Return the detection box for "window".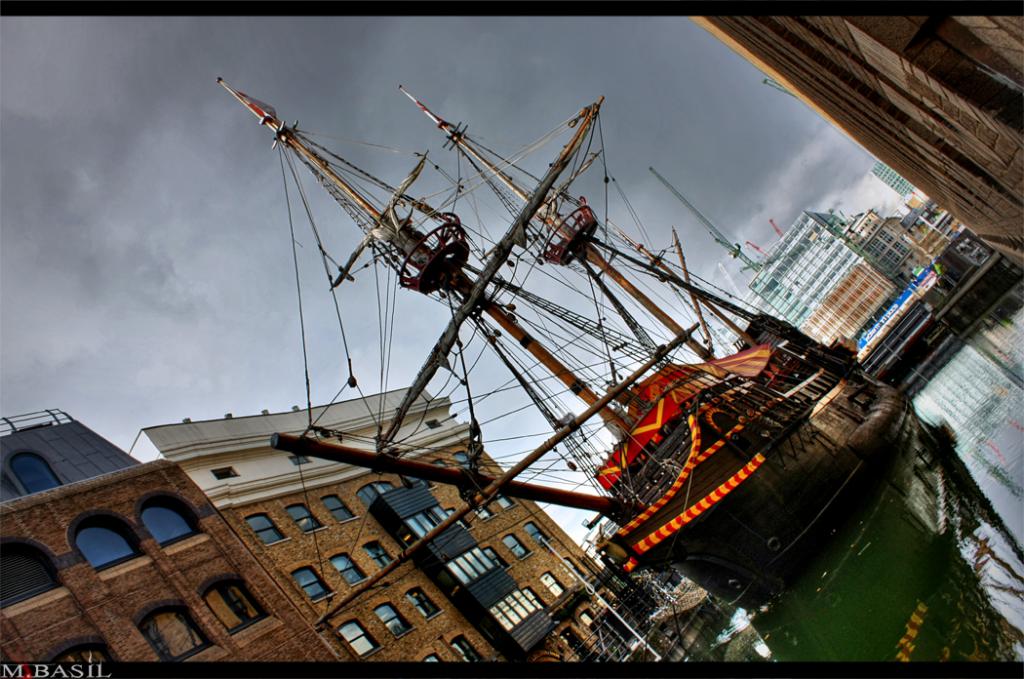
detection(213, 461, 235, 482).
